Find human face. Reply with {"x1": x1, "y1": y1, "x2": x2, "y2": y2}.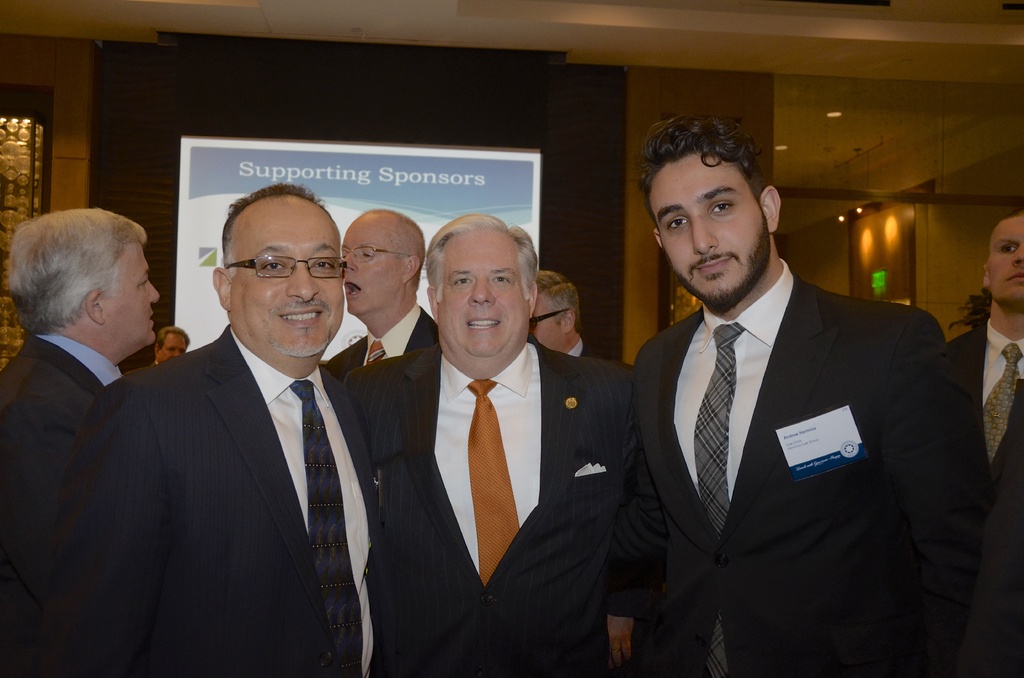
{"x1": 985, "y1": 214, "x2": 1023, "y2": 309}.
